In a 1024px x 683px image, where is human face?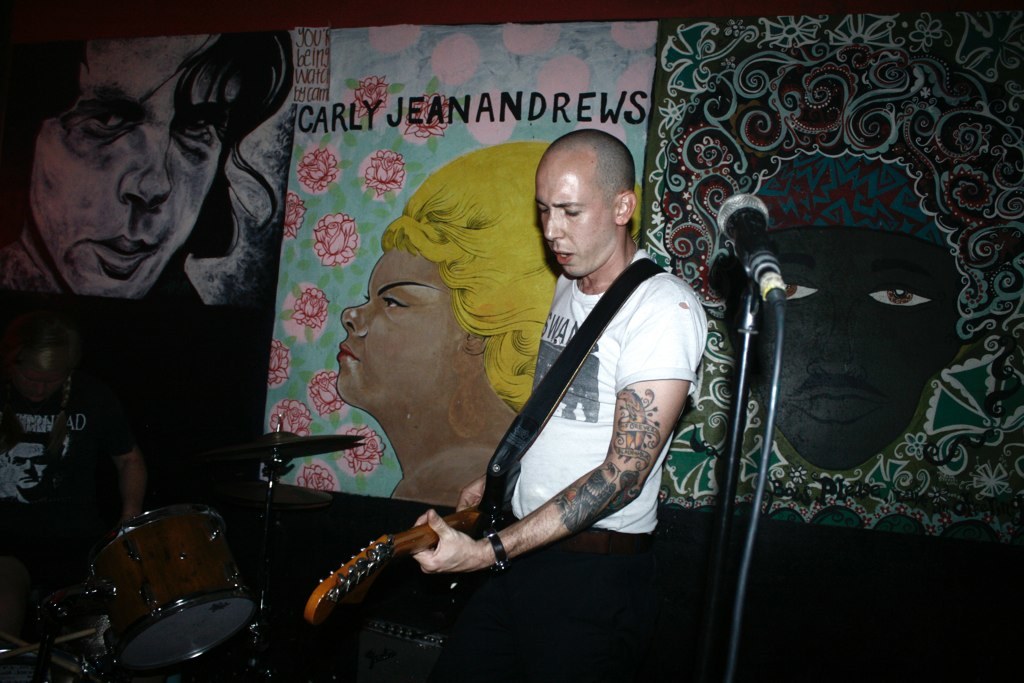
crop(28, 44, 229, 292).
